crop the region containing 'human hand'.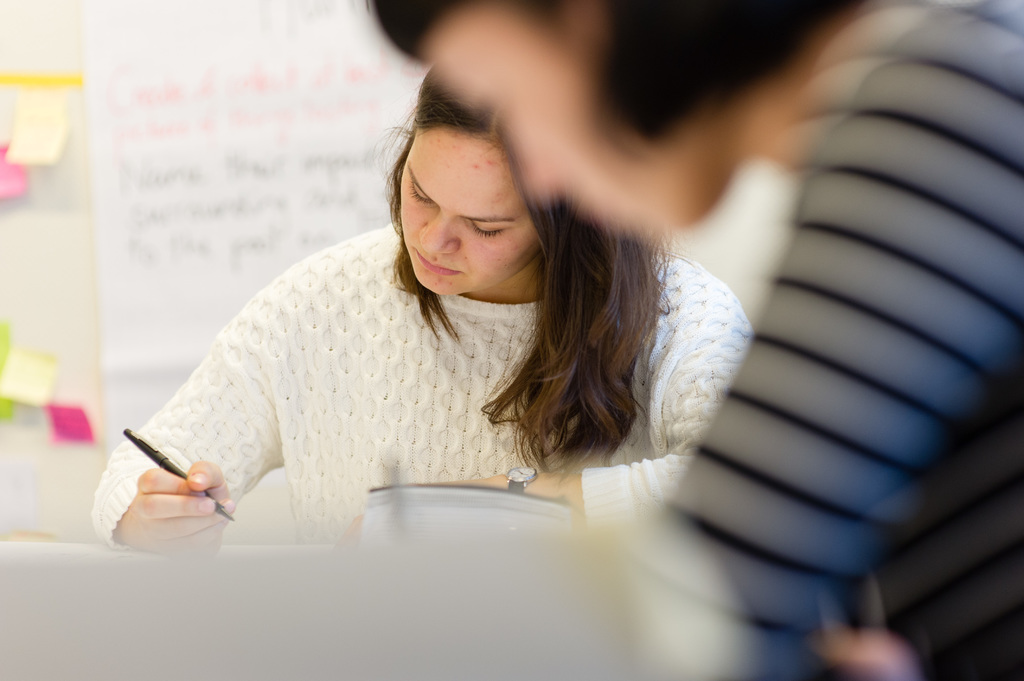
Crop region: [x1=106, y1=459, x2=221, y2=545].
